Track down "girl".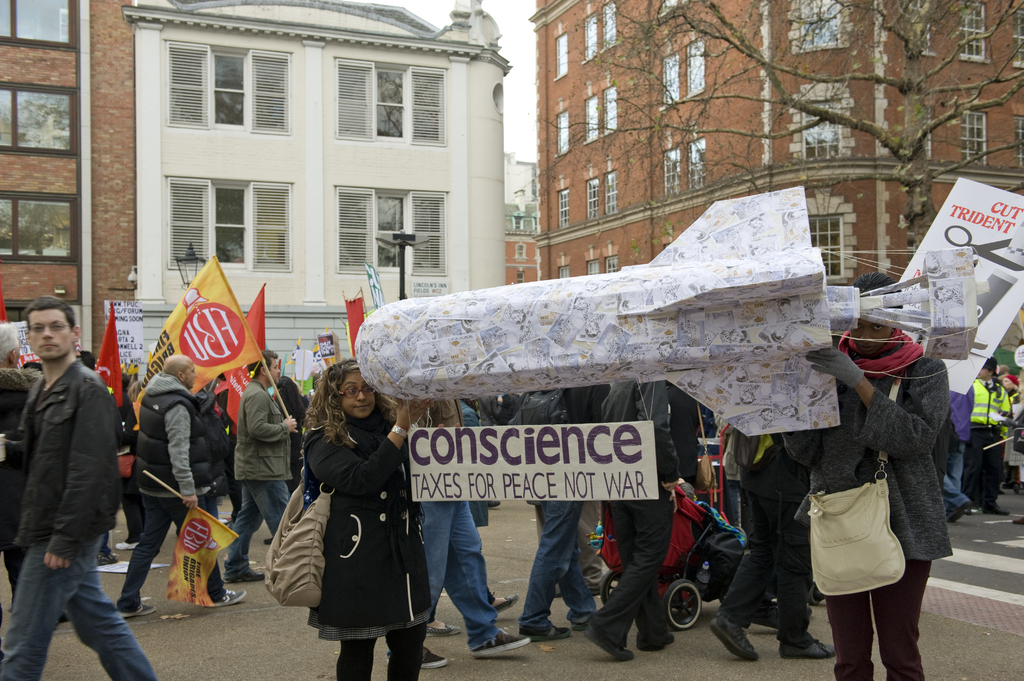
Tracked to {"x1": 1000, "y1": 373, "x2": 1023, "y2": 495}.
